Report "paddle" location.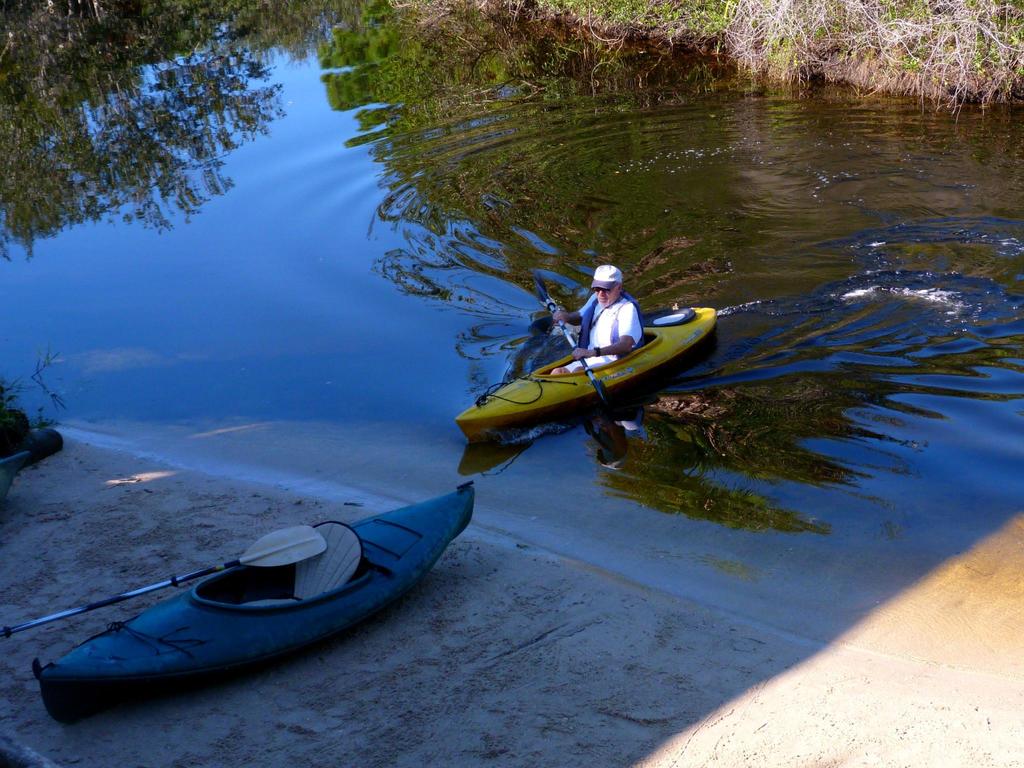
Report: 0,526,328,640.
